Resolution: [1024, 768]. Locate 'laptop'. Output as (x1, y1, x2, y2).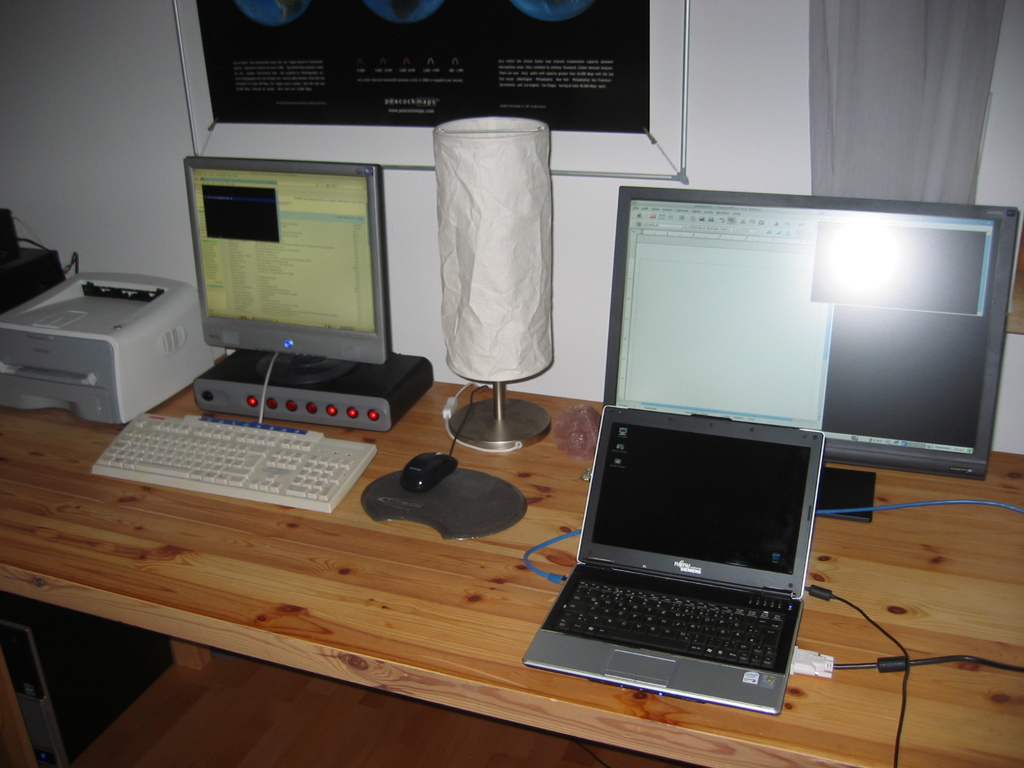
(536, 387, 836, 719).
